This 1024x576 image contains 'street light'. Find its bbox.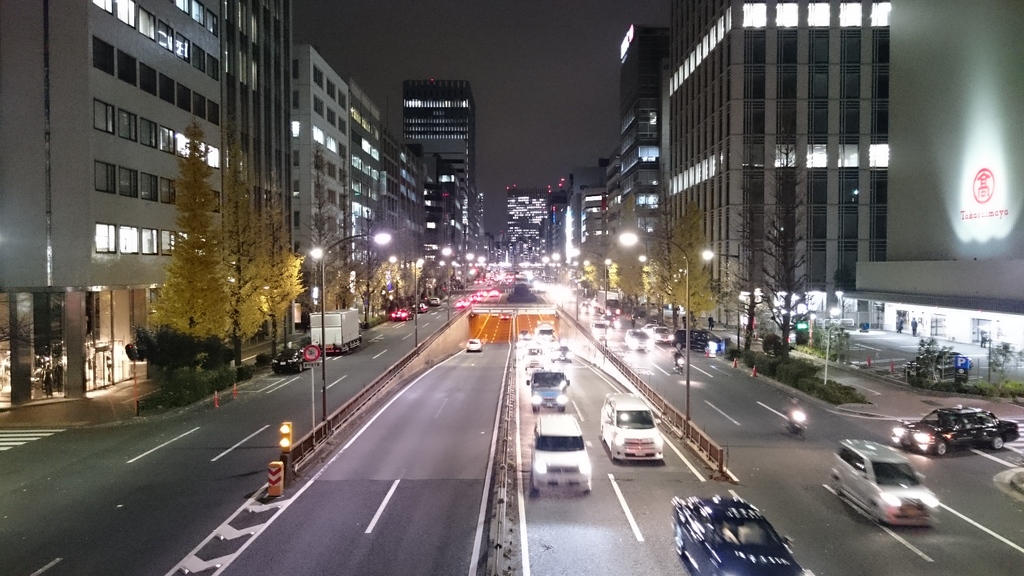
bbox=[698, 247, 737, 353].
